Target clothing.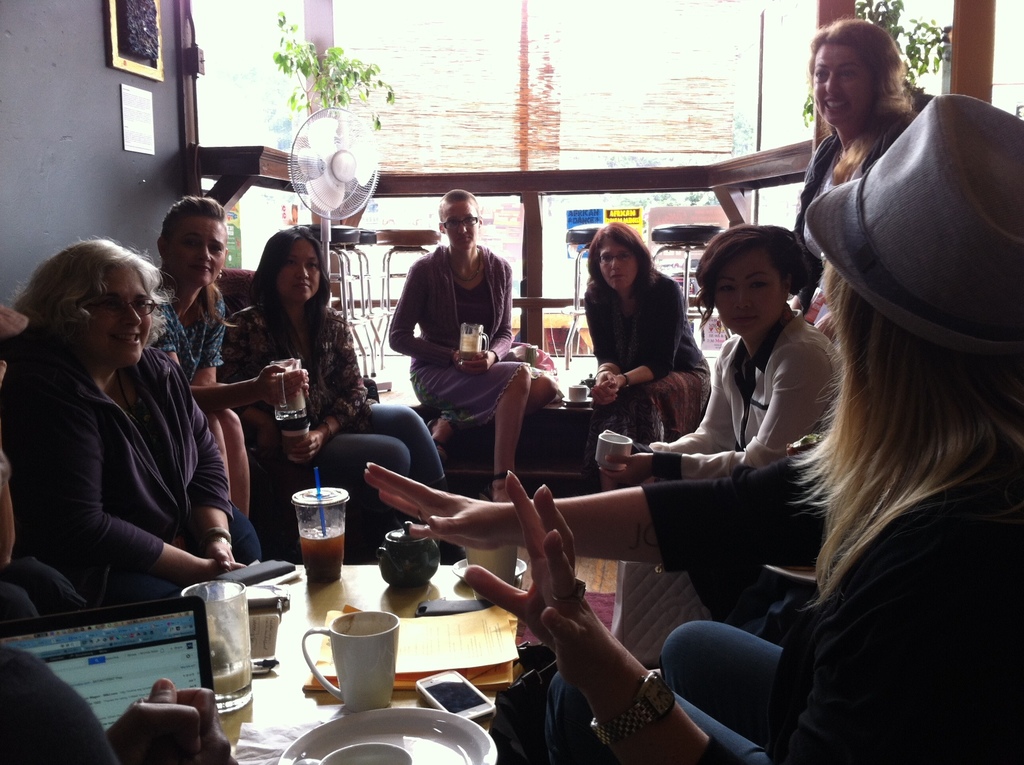
Target region: <region>0, 641, 118, 763</region>.
